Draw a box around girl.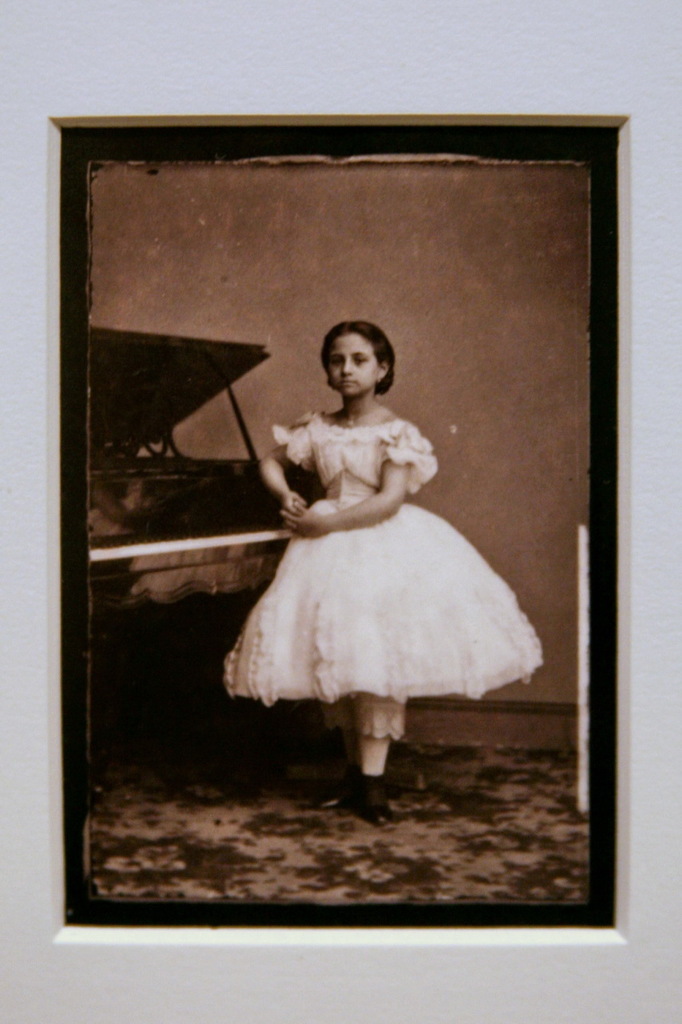
(224,322,543,819).
